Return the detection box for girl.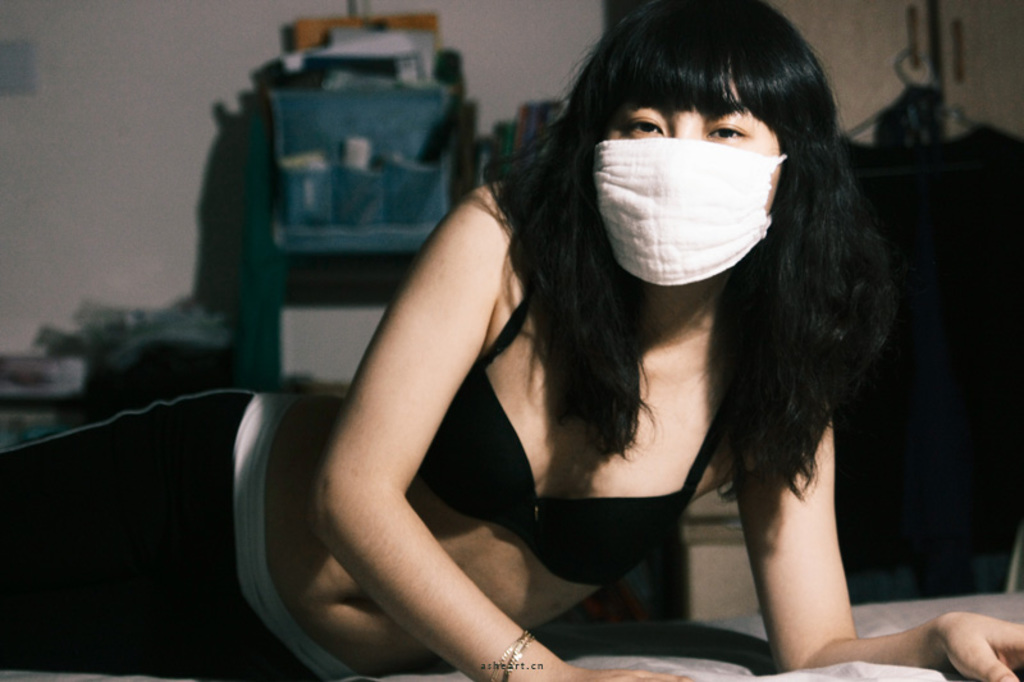
(0,0,1023,681).
